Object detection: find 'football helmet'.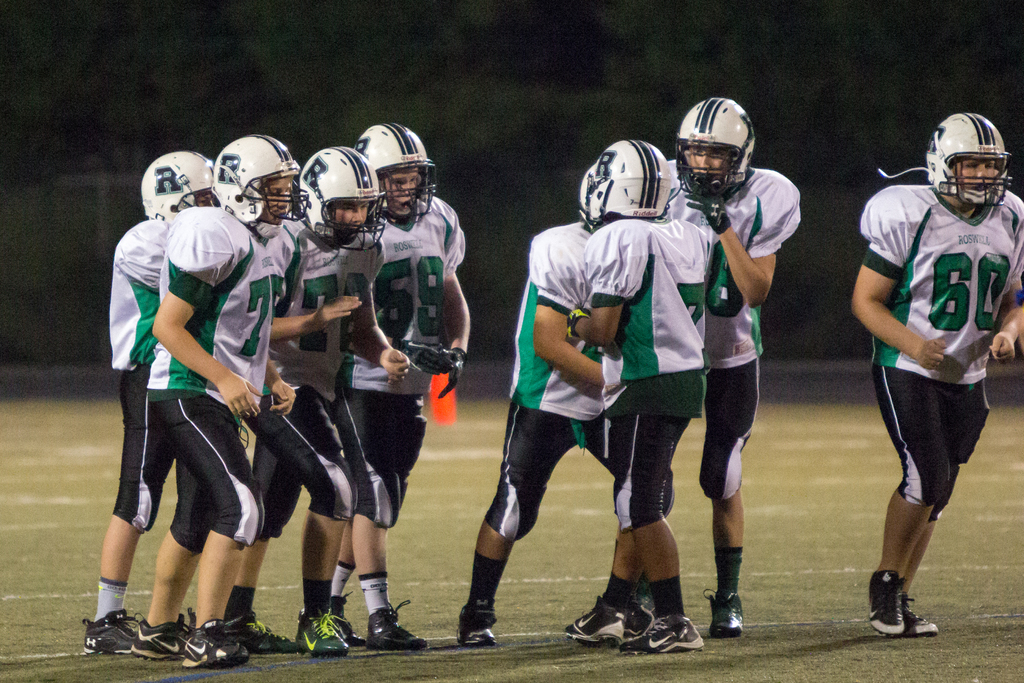
876, 110, 1011, 211.
